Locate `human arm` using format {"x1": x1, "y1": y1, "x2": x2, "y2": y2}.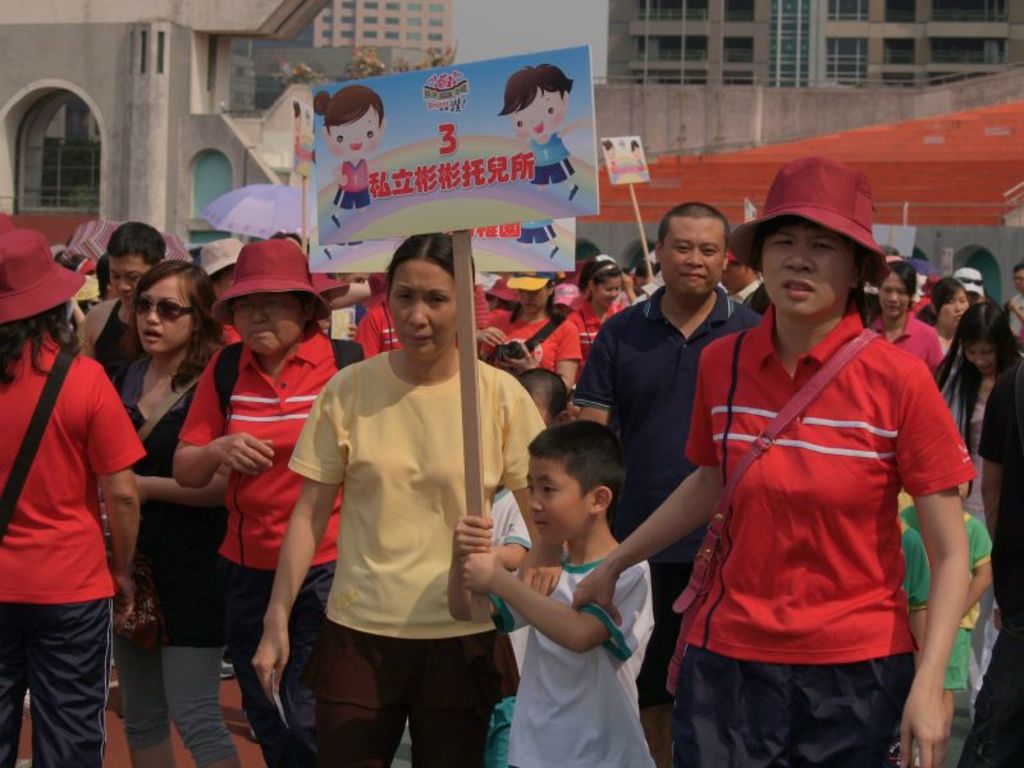
{"x1": 561, "y1": 141, "x2": 579, "y2": 177}.
